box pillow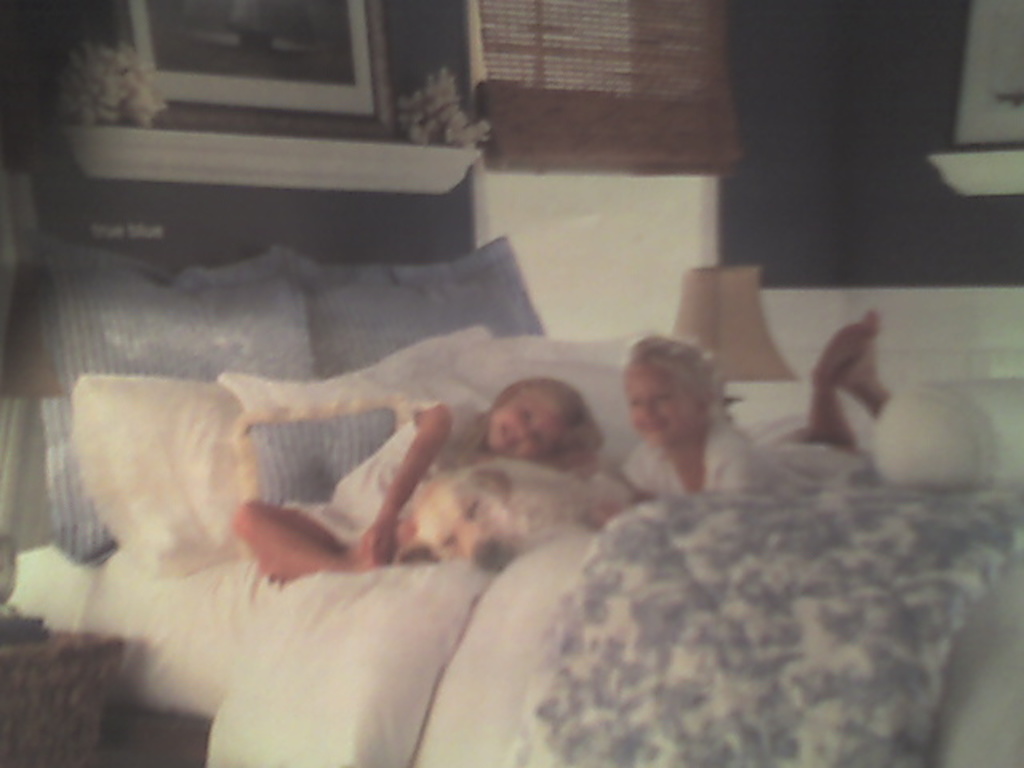
296, 245, 547, 379
